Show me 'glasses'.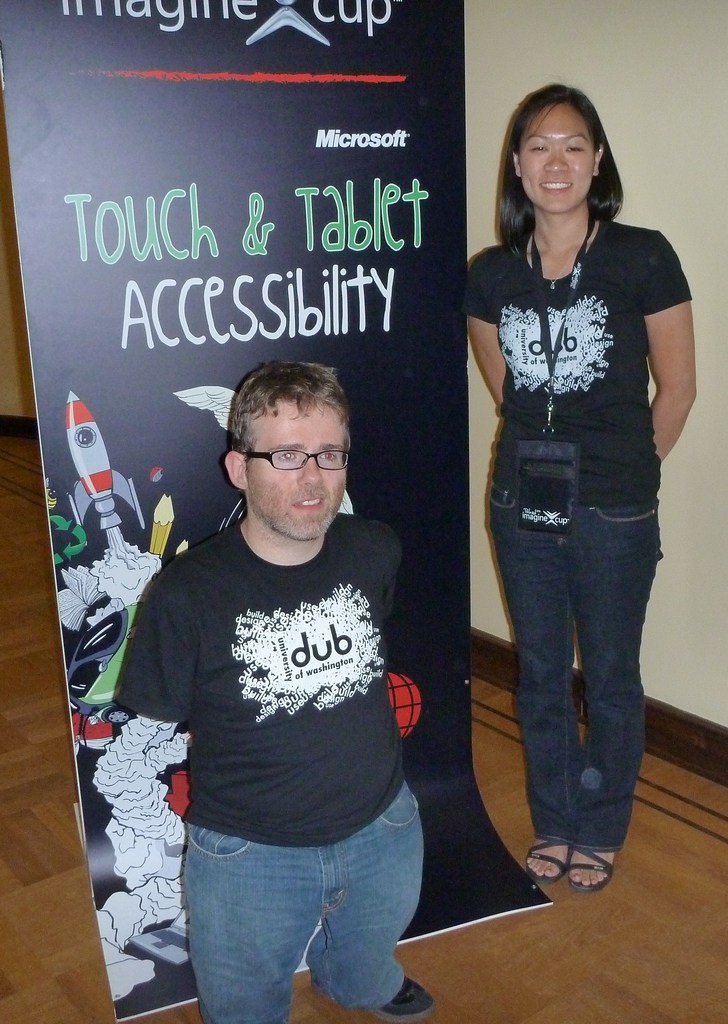
'glasses' is here: (241,447,353,473).
